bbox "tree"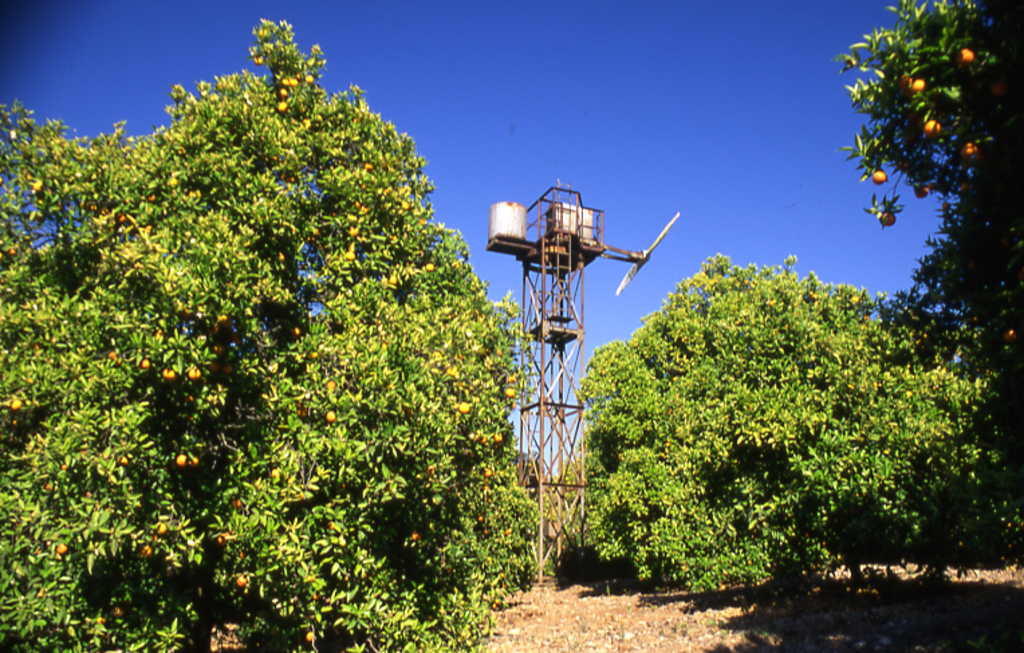
box=[9, 0, 529, 617]
